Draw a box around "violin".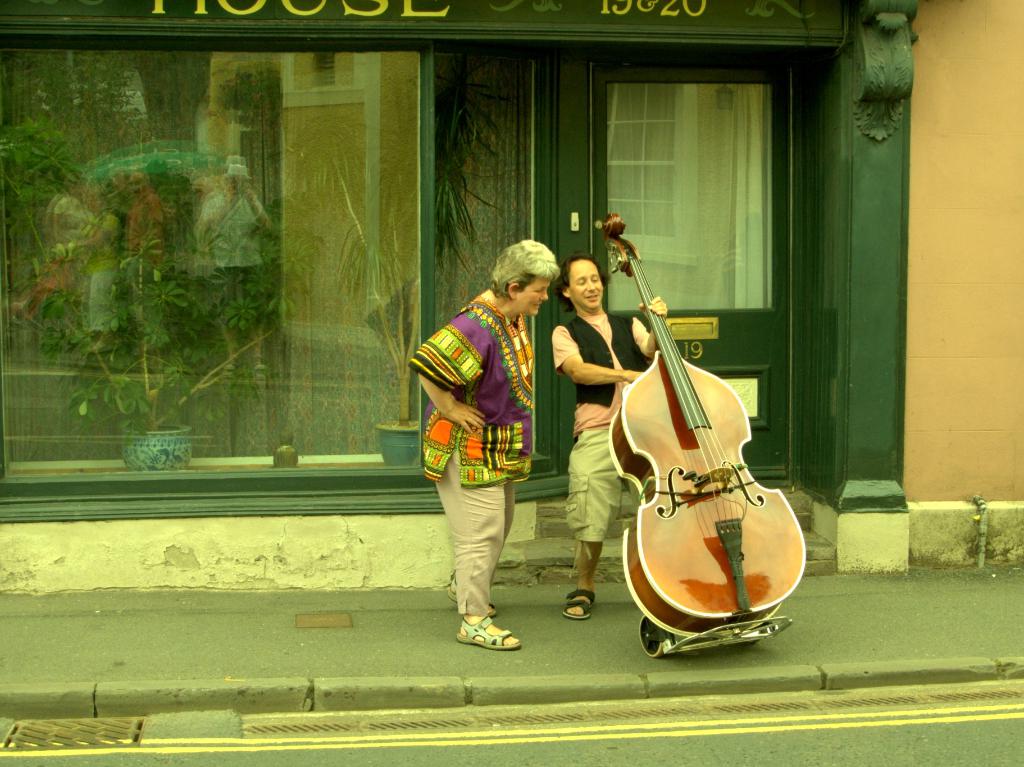
596,234,771,563.
